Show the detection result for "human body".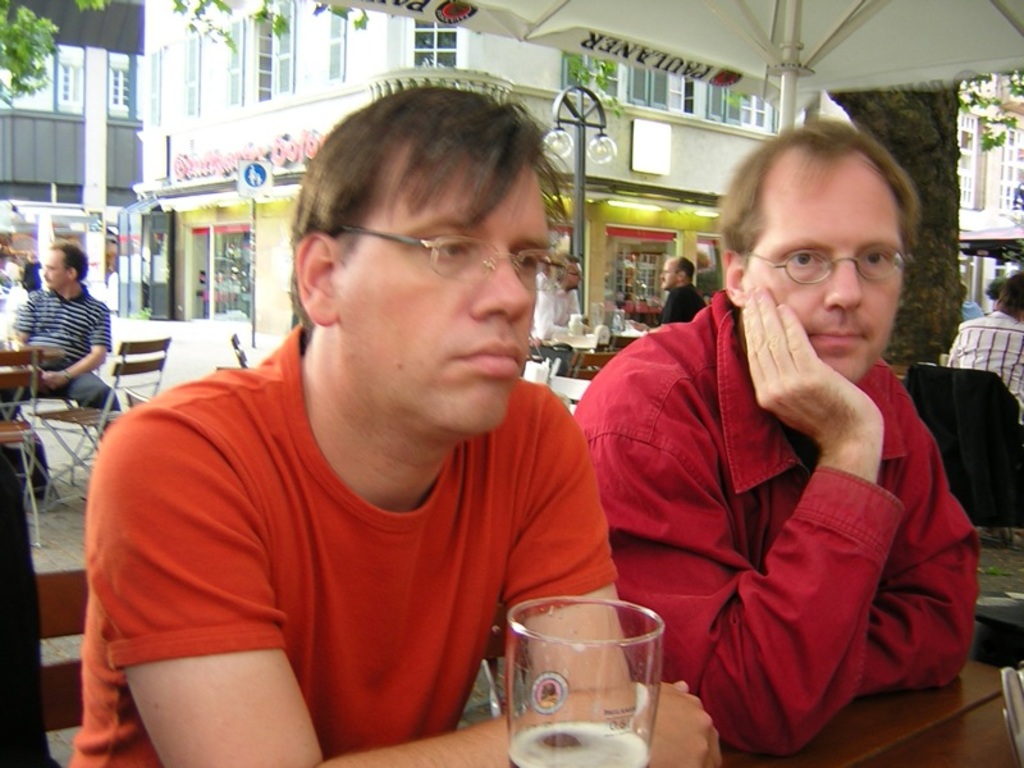
bbox=[0, 452, 64, 767].
